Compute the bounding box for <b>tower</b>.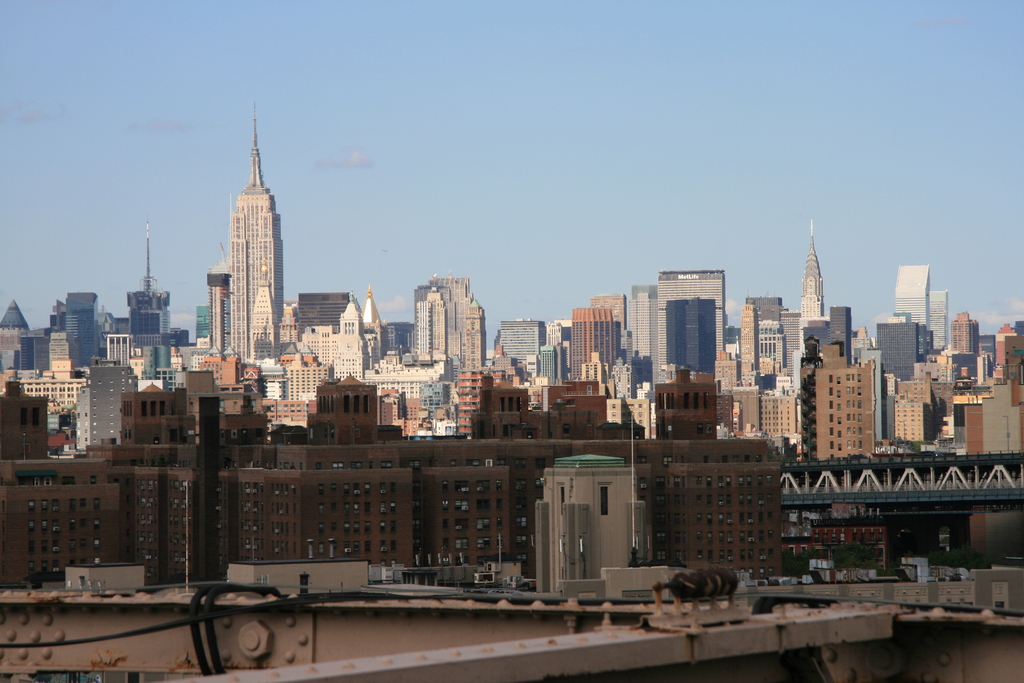
(x1=392, y1=394, x2=424, y2=478).
